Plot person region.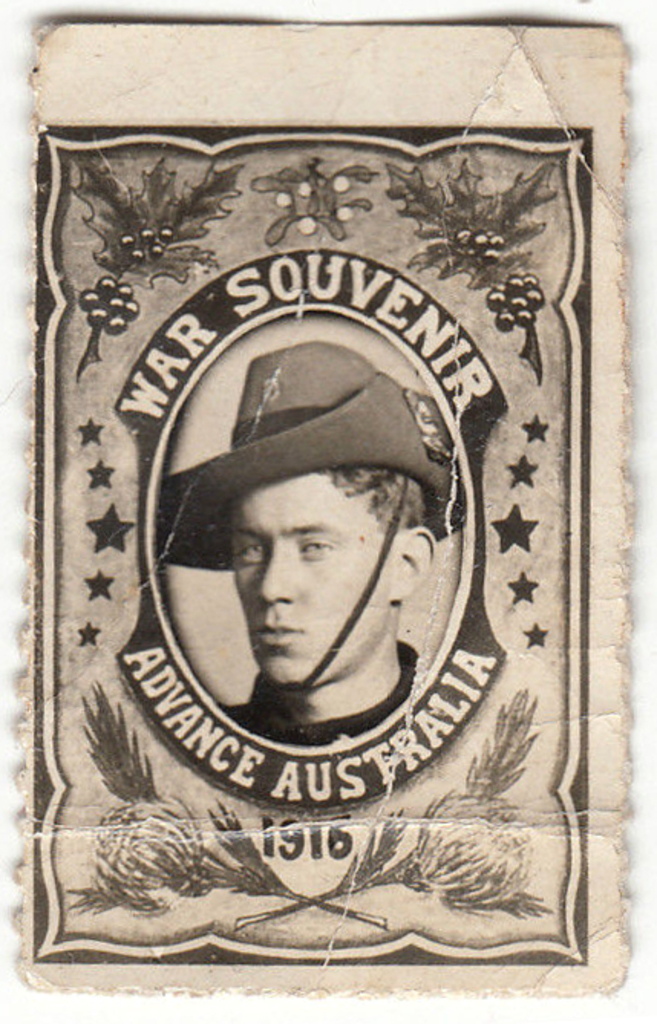
Plotted at pyautogui.locateOnScreen(155, 340, 481, 748).
